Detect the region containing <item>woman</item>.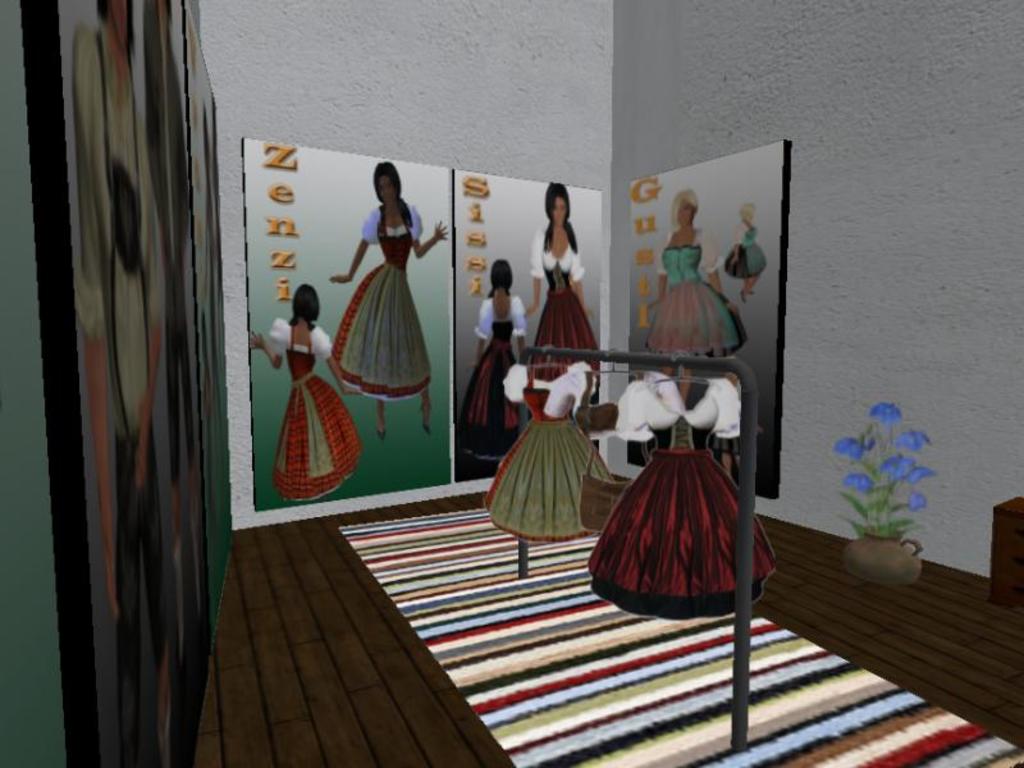
[x1=643, y1=188, x2=749, y2=362].
